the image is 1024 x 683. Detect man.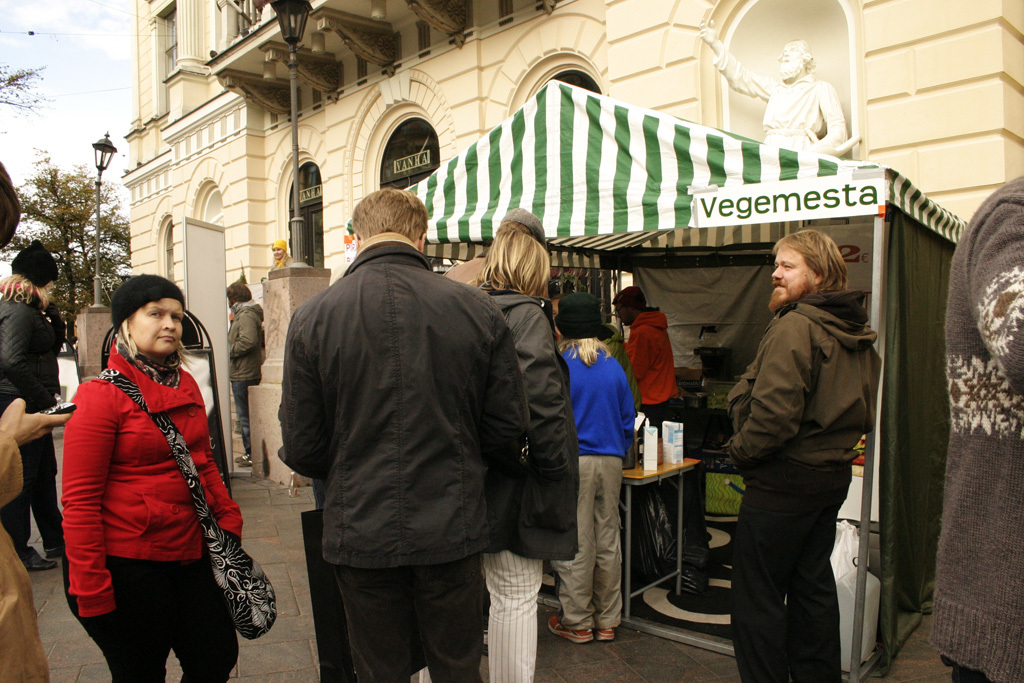
Detection: {"left": 720, "top": 223, "right": 888, "bottom": 682}.
